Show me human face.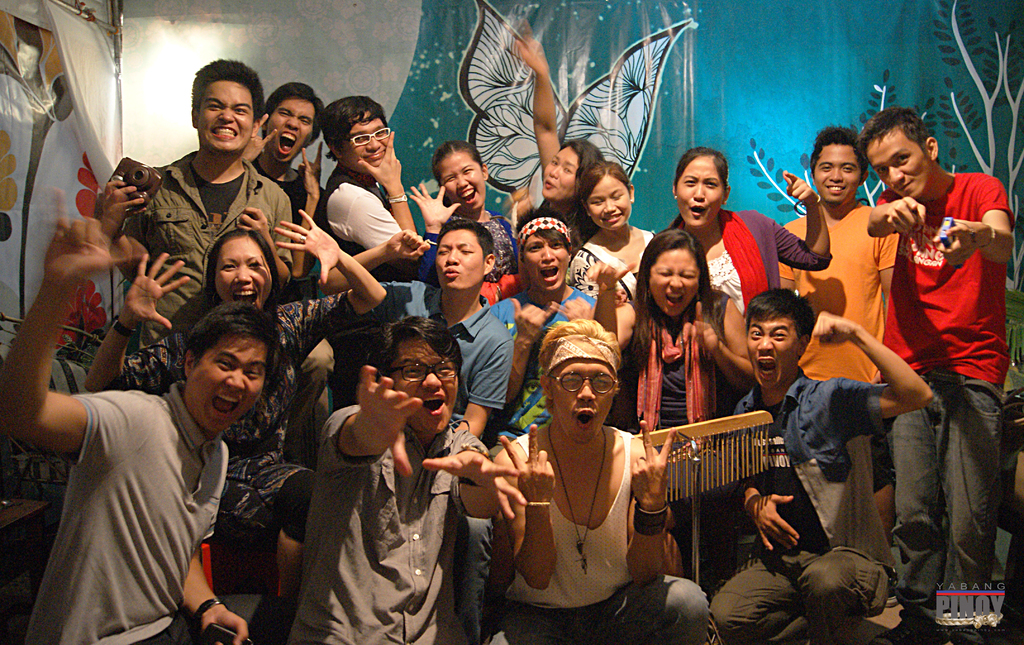
human face is here: bbox=(214, 236, 272, 308).
